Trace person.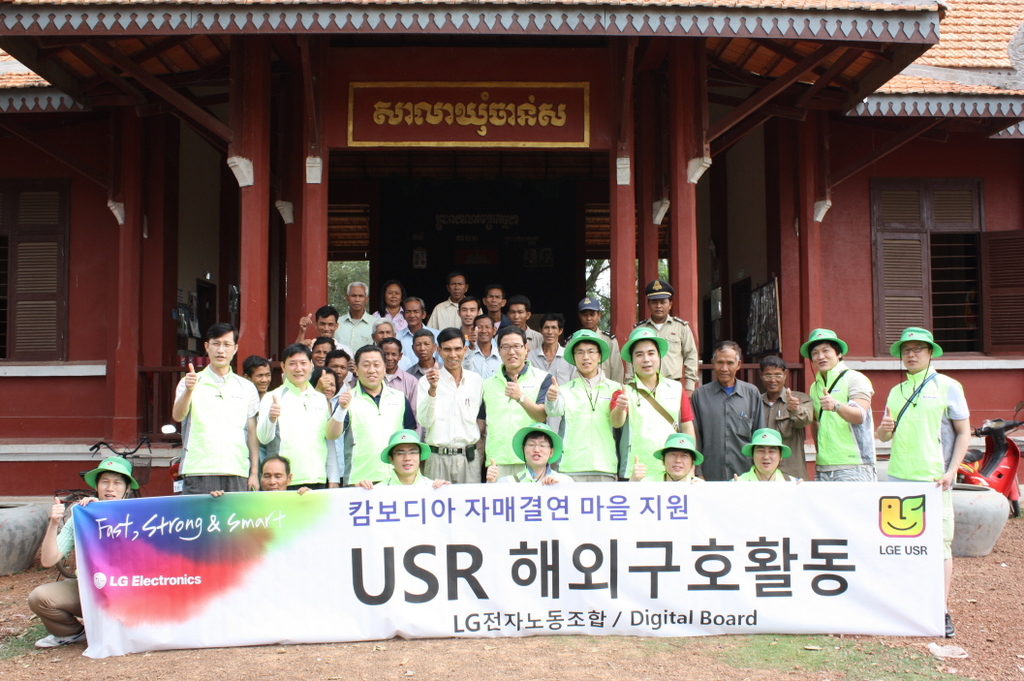
Traced to 802 327 877 501.
